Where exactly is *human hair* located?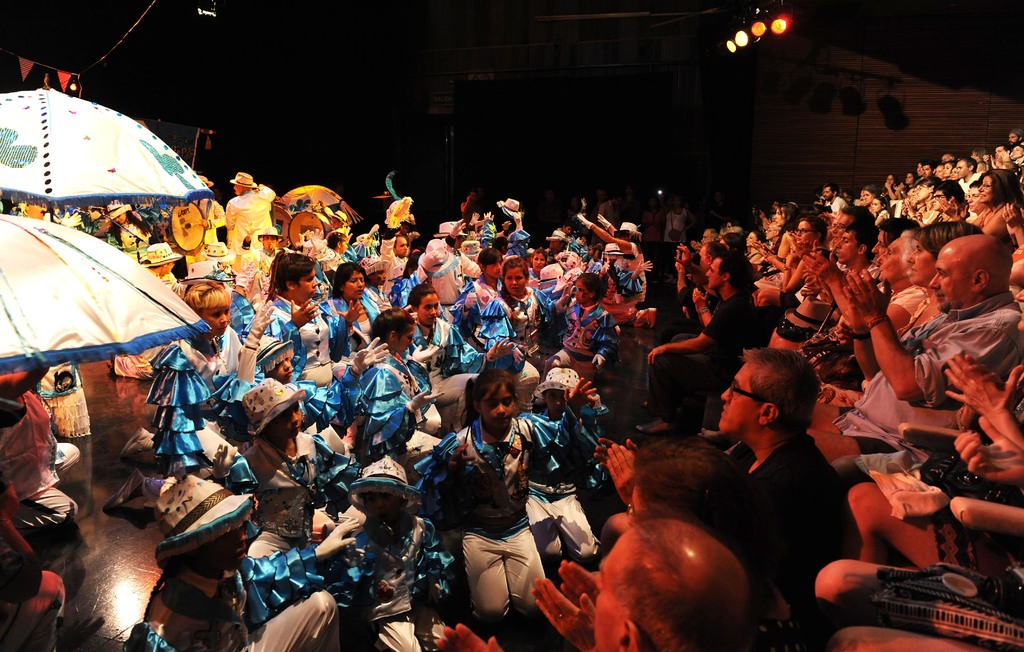
Its bounding box is {"x1": 824, "y1": 184, "x2": 840, "y2": 197}.
